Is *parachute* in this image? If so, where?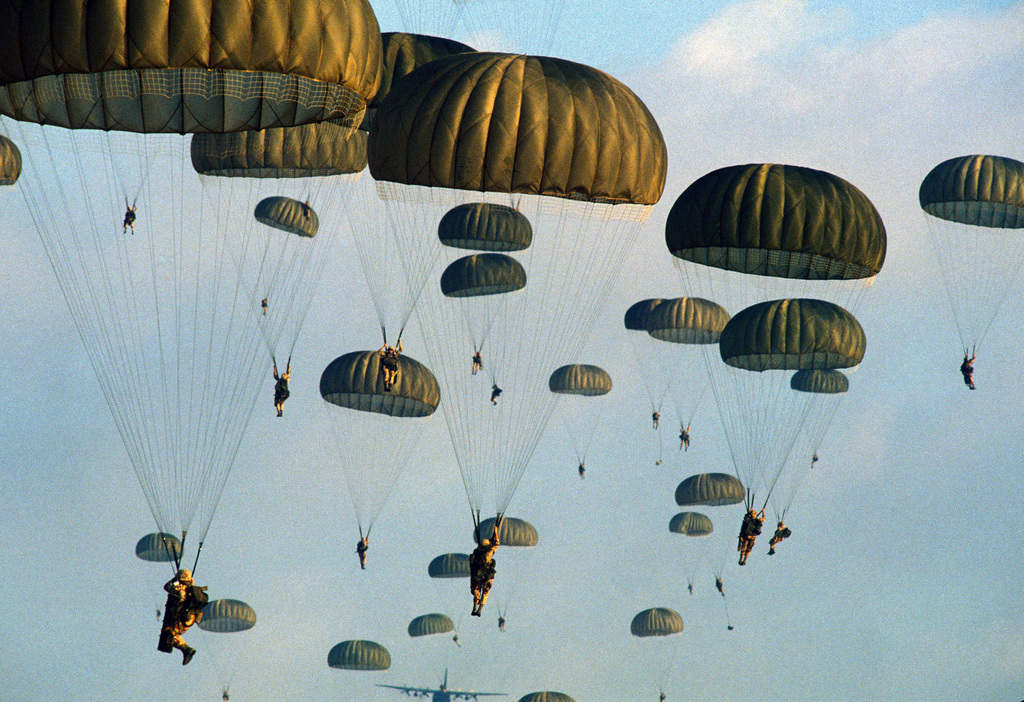
Yes, at Rect(448, 0, 561, 54).
